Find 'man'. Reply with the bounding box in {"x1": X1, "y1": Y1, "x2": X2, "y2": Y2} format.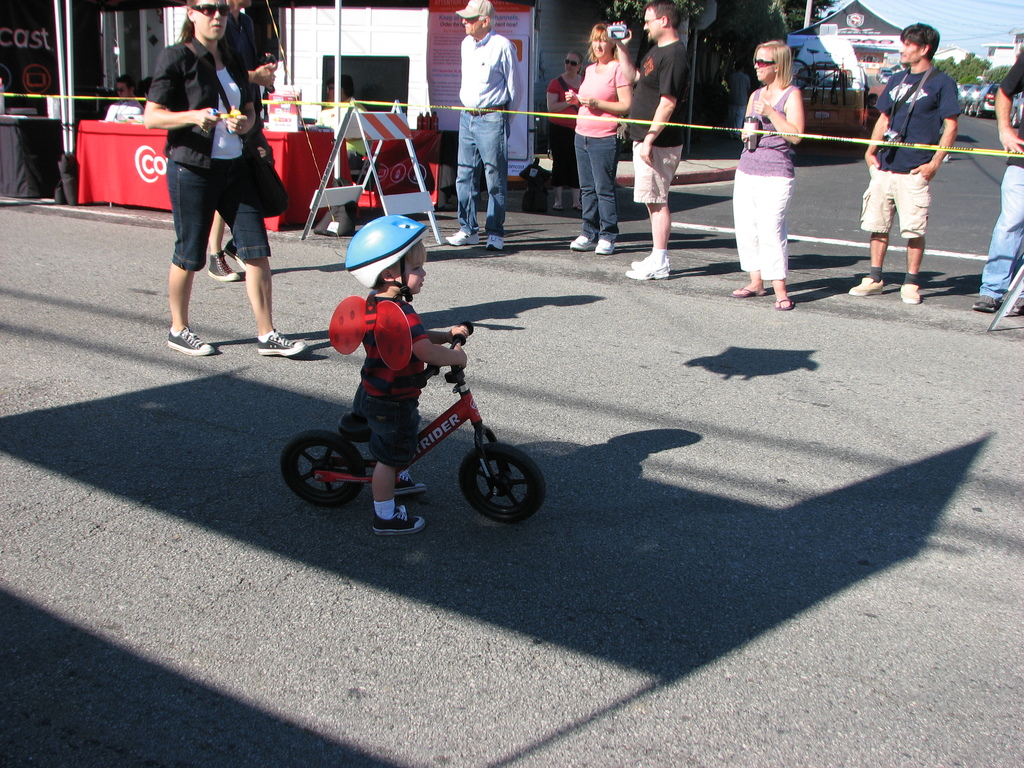
{"x1": 206, "y1": 0, "x2": 280, "y2": 280}.
